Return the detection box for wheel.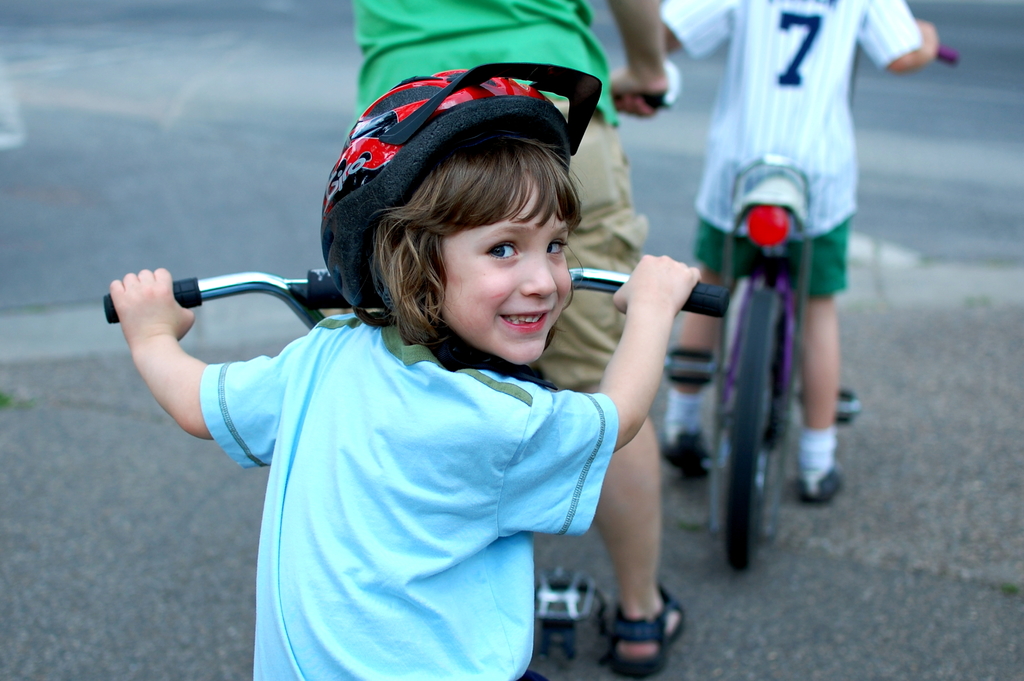
box=[708, 290, 790, 576].
